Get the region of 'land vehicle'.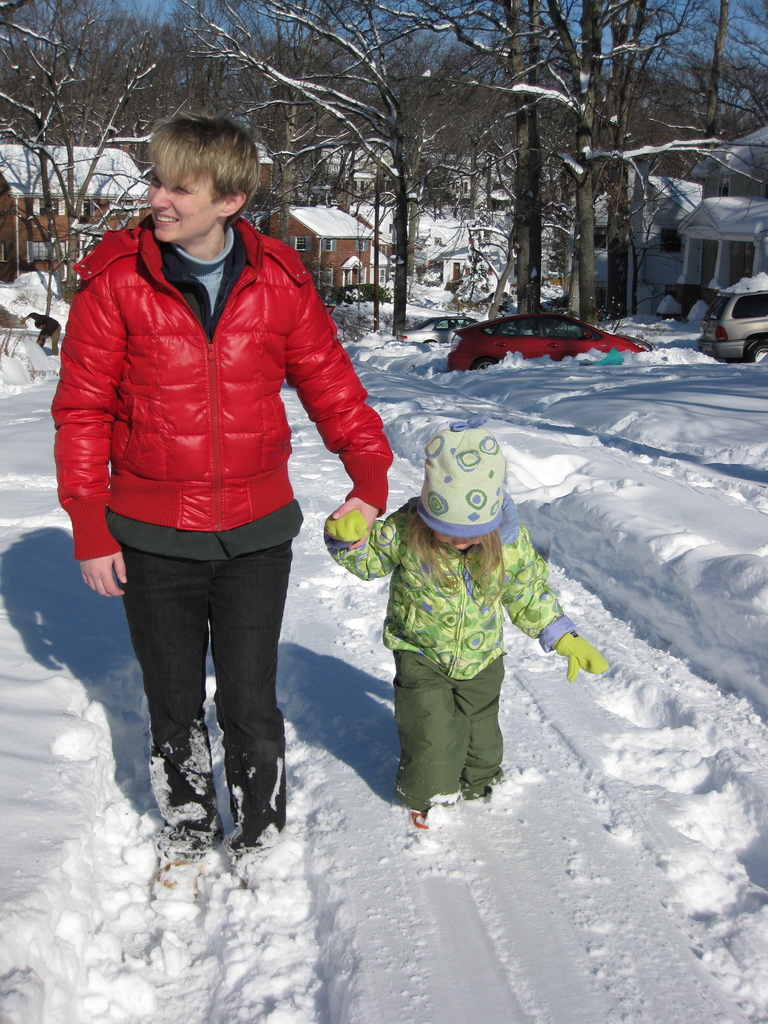
select_region(700, 289, 767, 364).
